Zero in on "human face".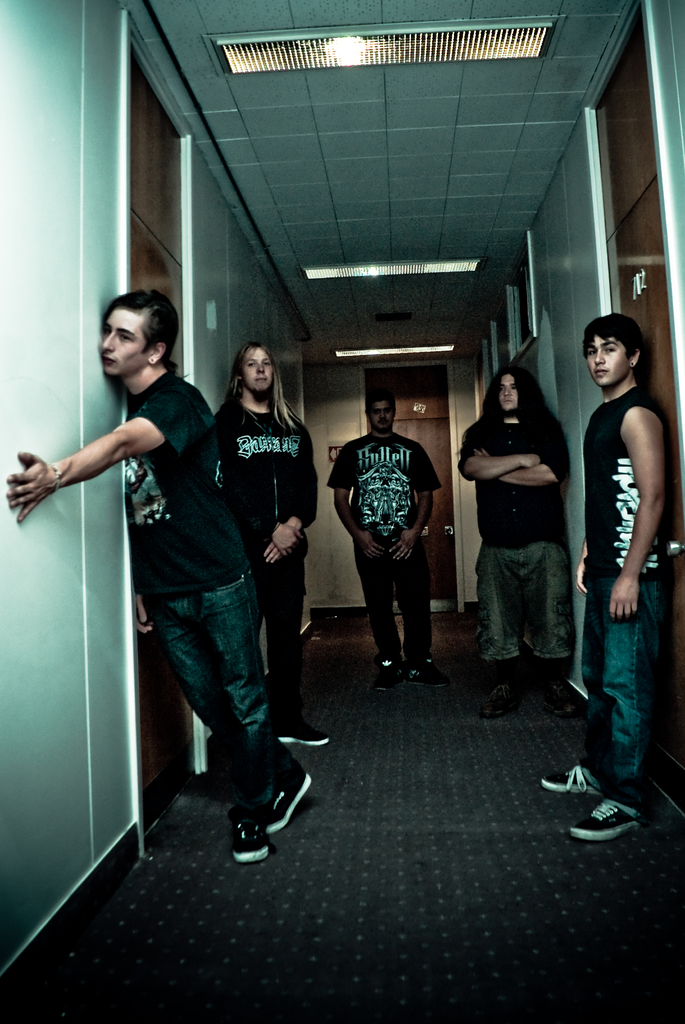
Zeroed in: left=103, top=308, right=150, bottom=373.
